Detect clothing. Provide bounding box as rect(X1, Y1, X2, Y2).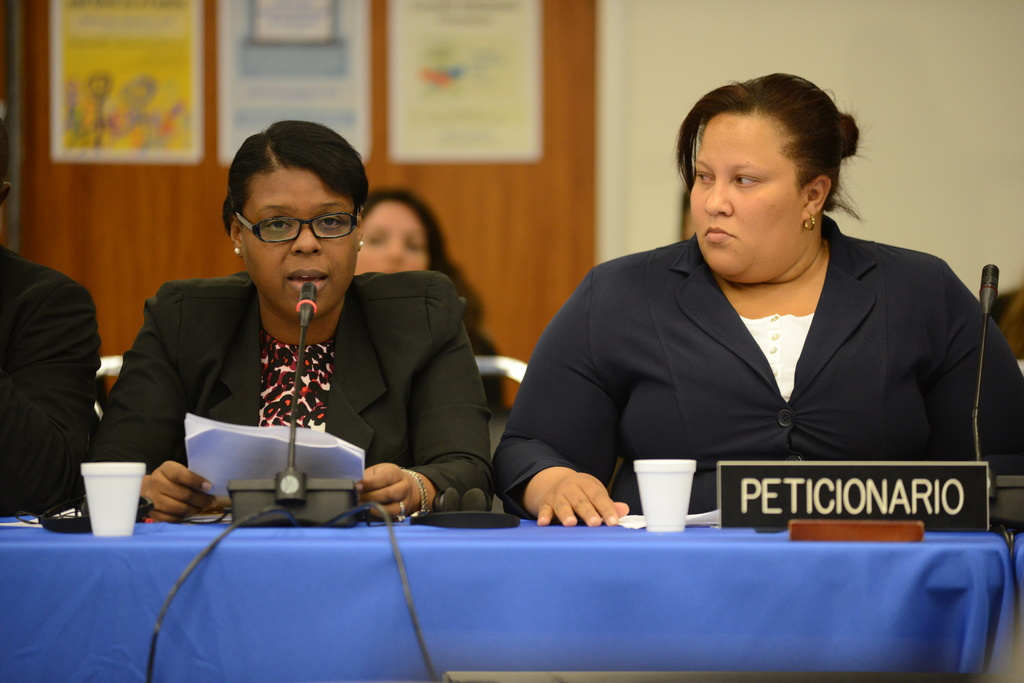
rect(0, 247, 108, 513).
